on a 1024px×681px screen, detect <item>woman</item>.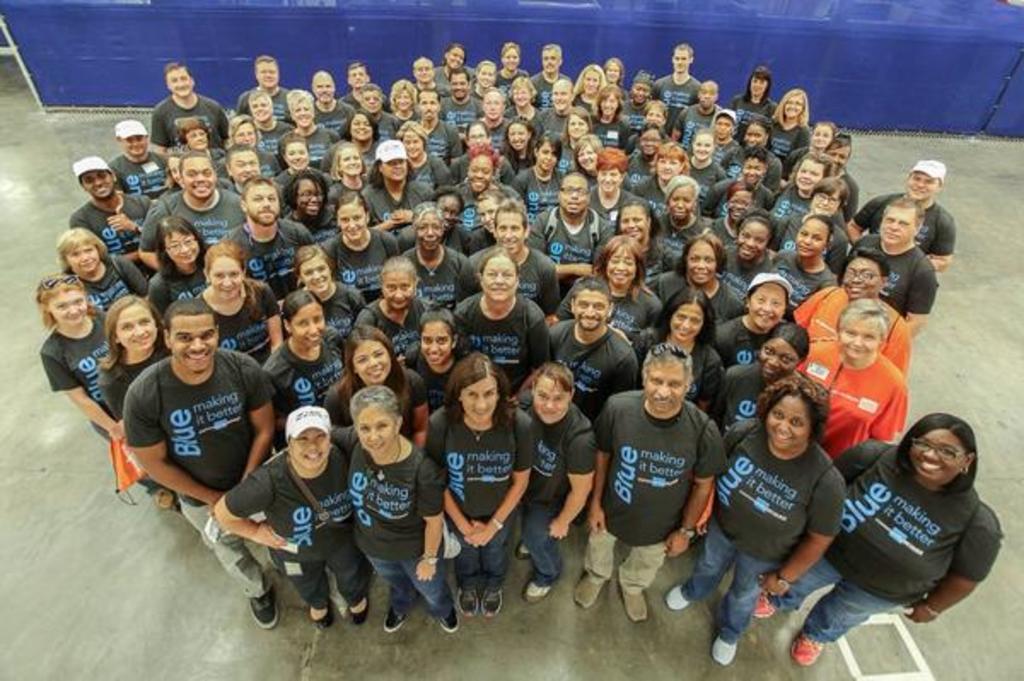
l=319, t=189, r=399, b=304.
